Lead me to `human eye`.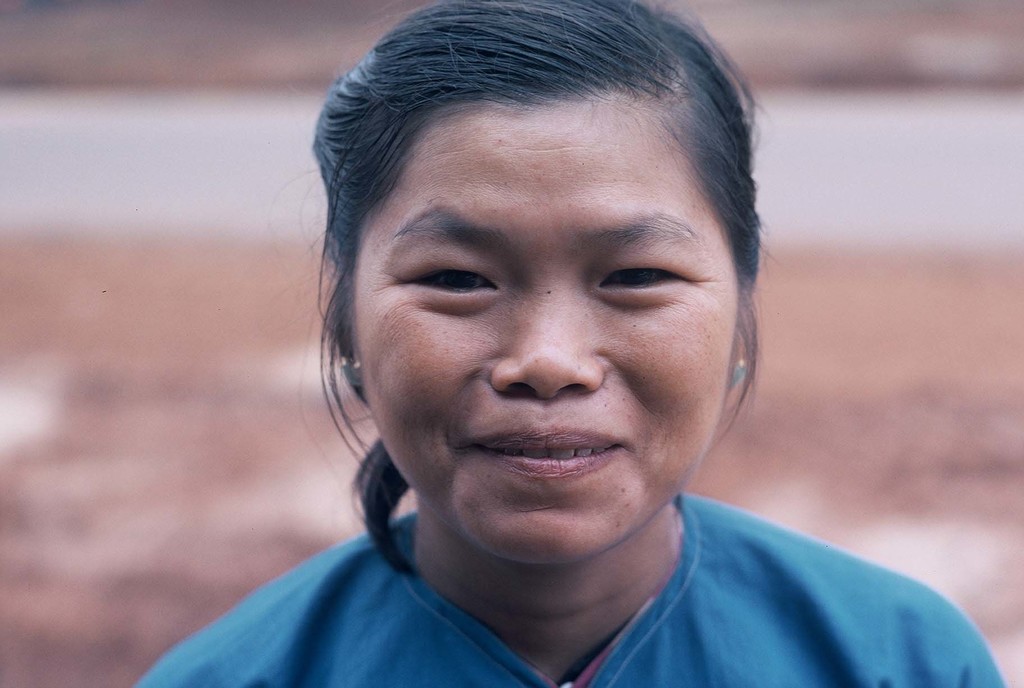
Lead to select_region(584, 255, 694, 308).
